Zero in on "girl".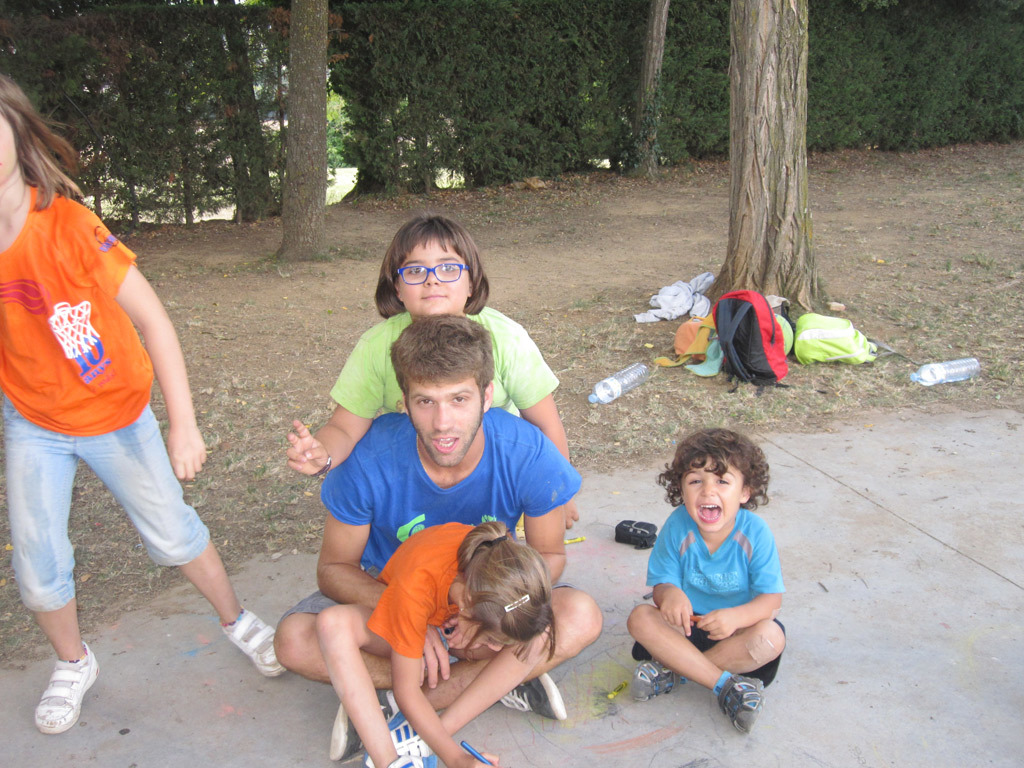
Zeroed in: <region>288, 212, 579, 527</region>.
